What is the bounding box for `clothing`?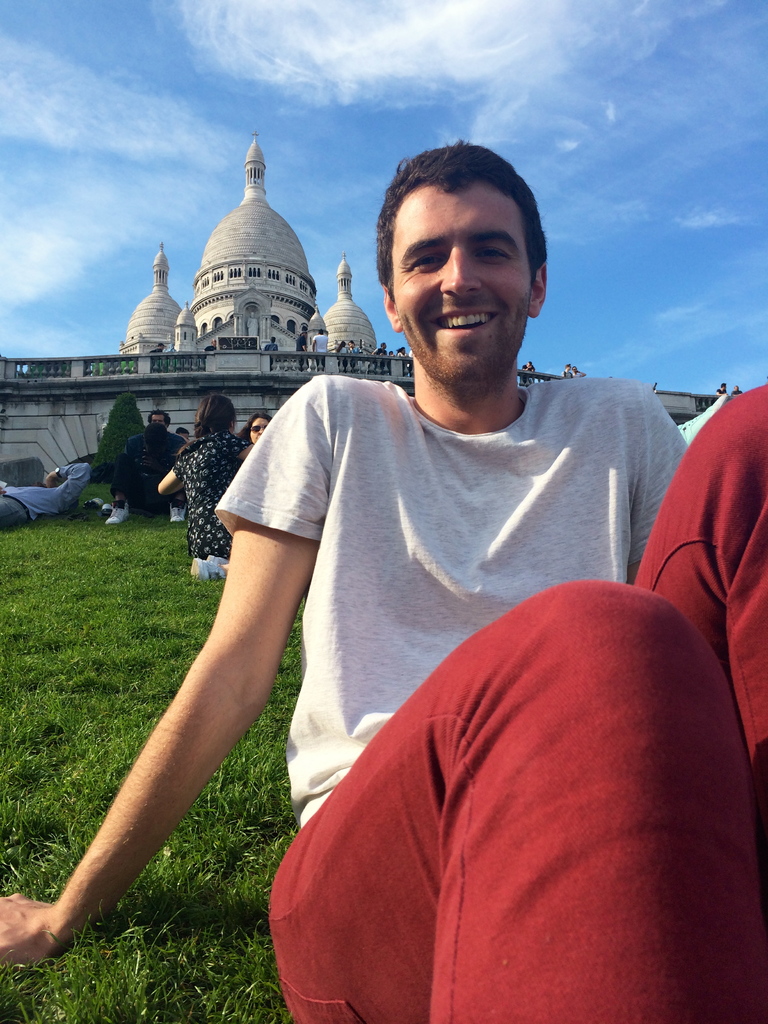
<box>192,335,714,1009</box>.
